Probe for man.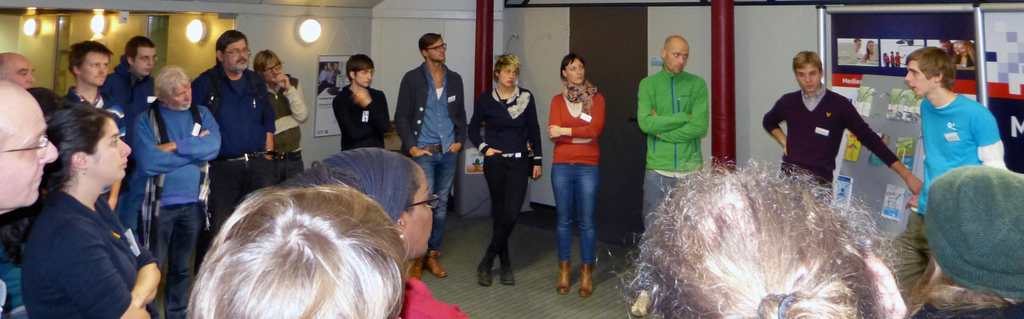
Probe result: BBox(331, 52, 396, 154).
